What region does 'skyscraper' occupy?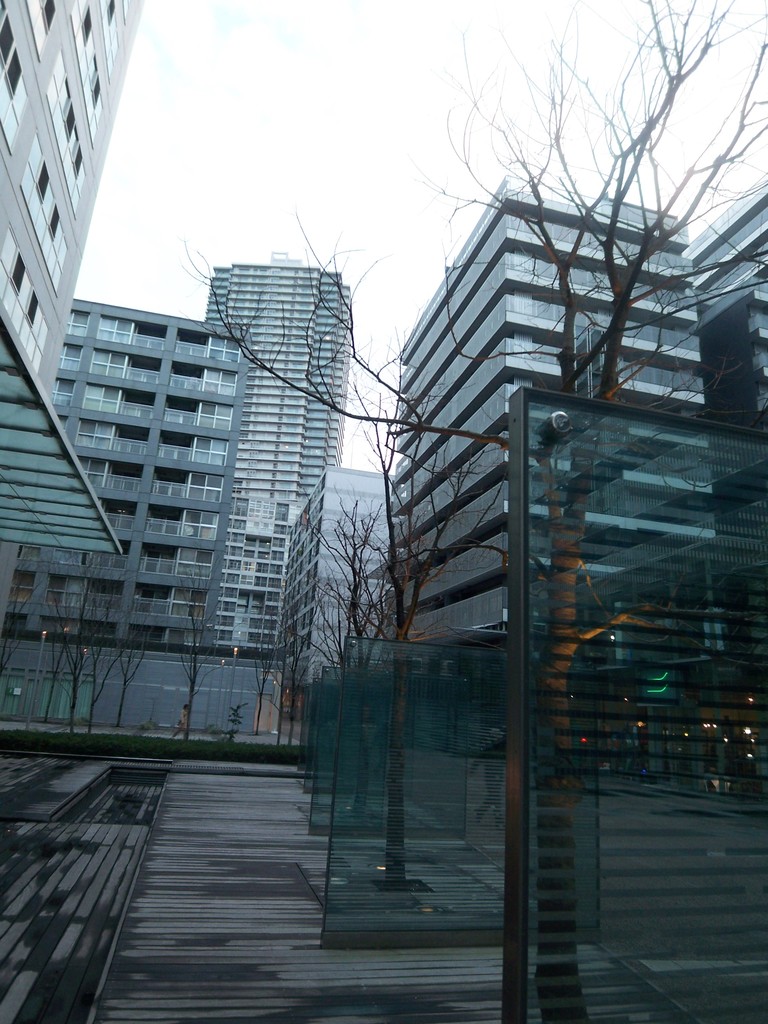
x1=389 y1=169 x2=720 y2=750.
